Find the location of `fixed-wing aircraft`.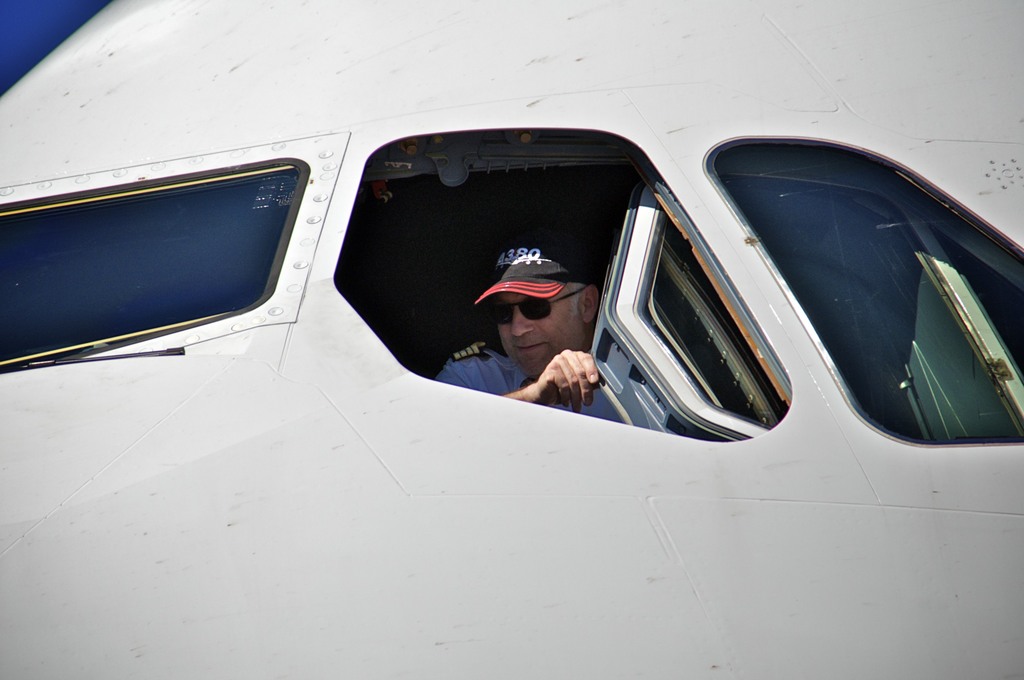
Location: bbox(0, 0, 1023, 679).
